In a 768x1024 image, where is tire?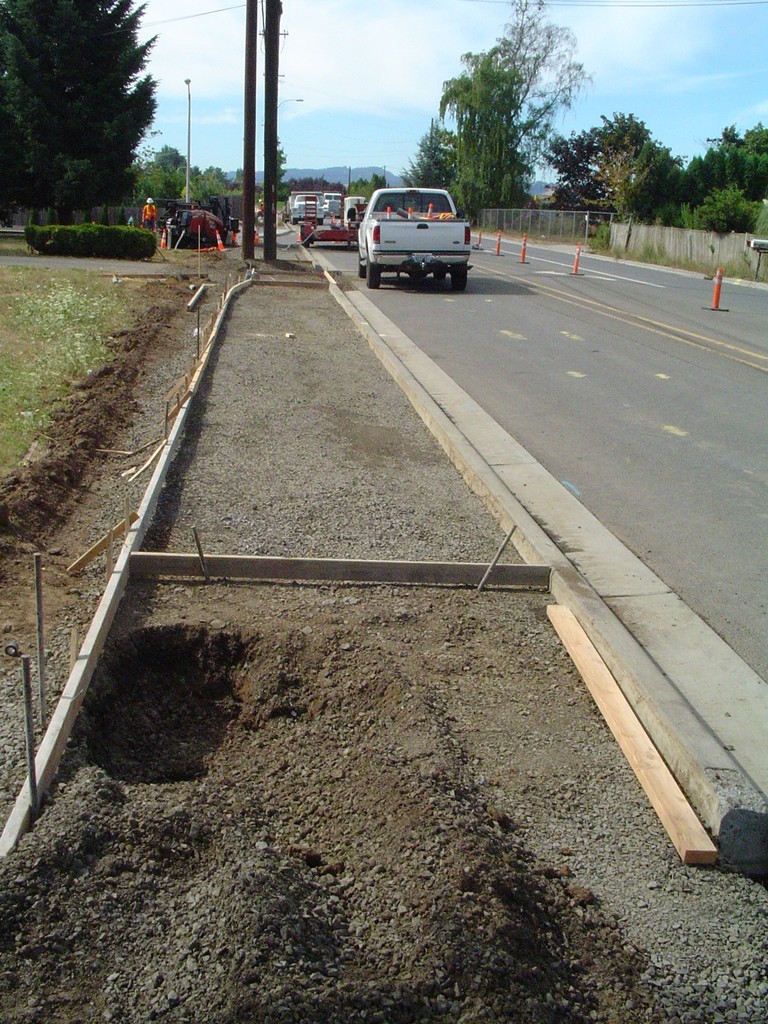
detection(359, 263, 369, 280).
